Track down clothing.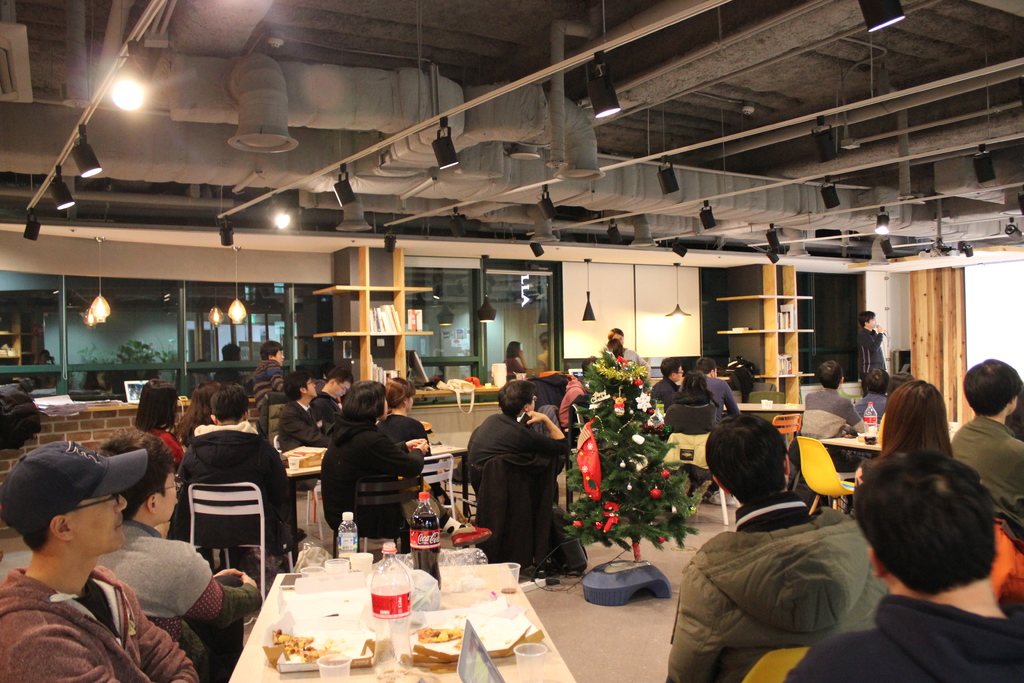
Tracked to {"left": 953, "top": 415, "right": 1023, "bottom": 547}.
